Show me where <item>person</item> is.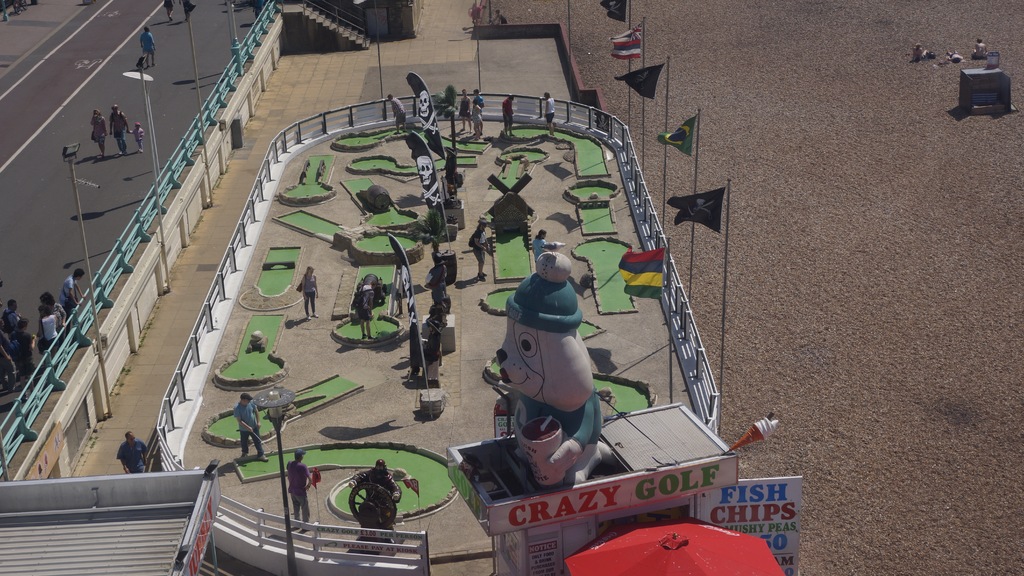
<item>person</item> is at [left=116, top=435, right=147, bottom=478].
